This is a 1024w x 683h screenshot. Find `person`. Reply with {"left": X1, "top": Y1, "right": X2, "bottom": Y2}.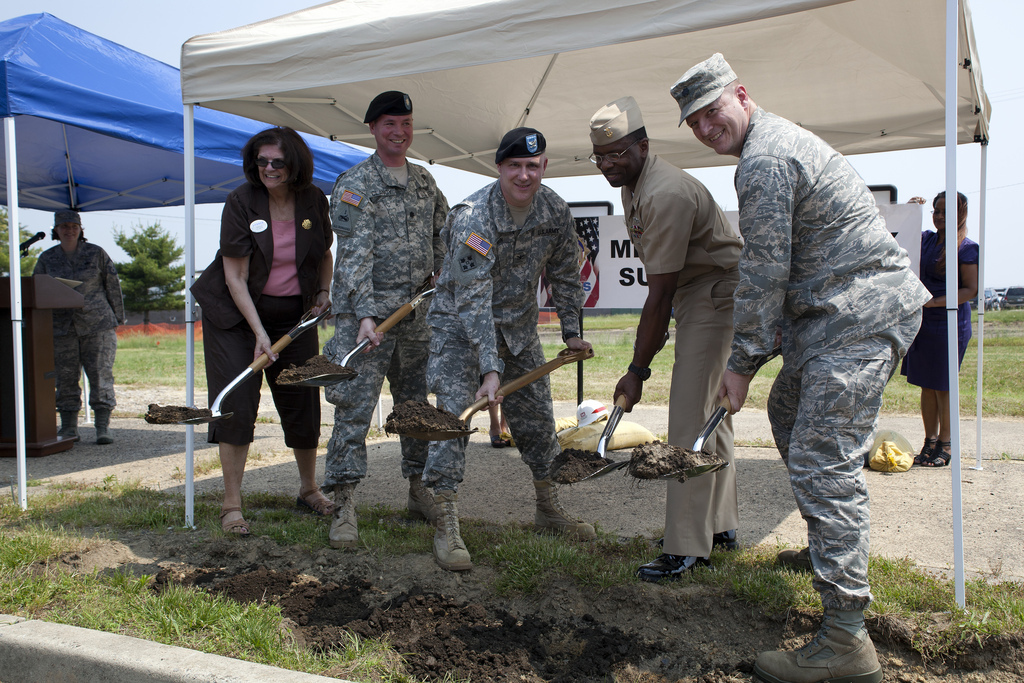
{"left": 326, "top": 86, "right": 454, "bottom": 546}.
